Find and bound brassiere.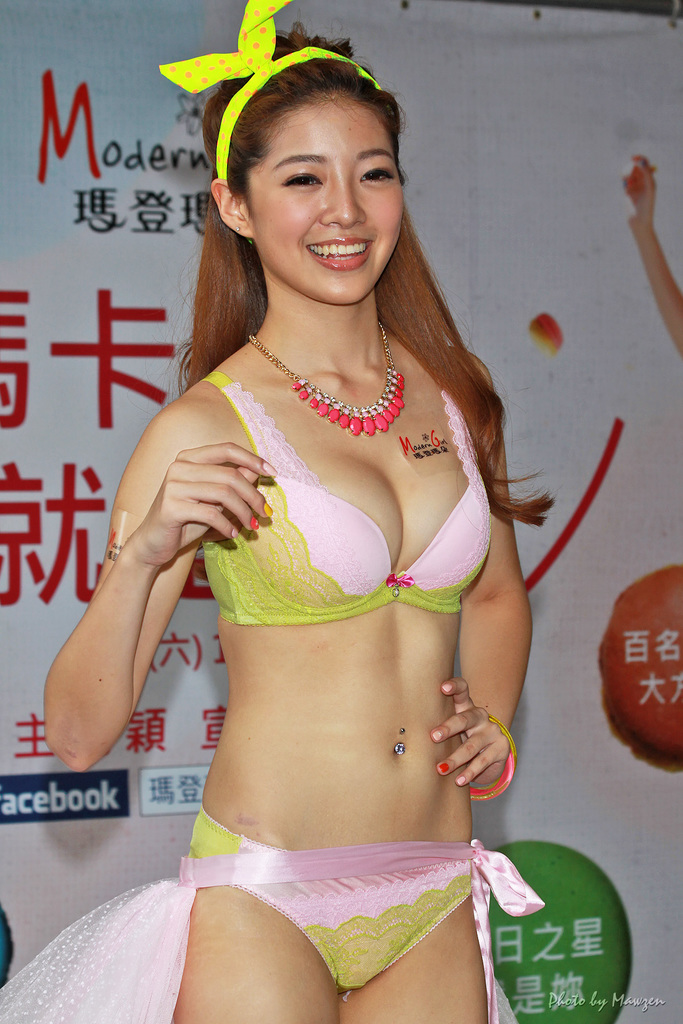
Bound: 192, 368, 493, 627.
